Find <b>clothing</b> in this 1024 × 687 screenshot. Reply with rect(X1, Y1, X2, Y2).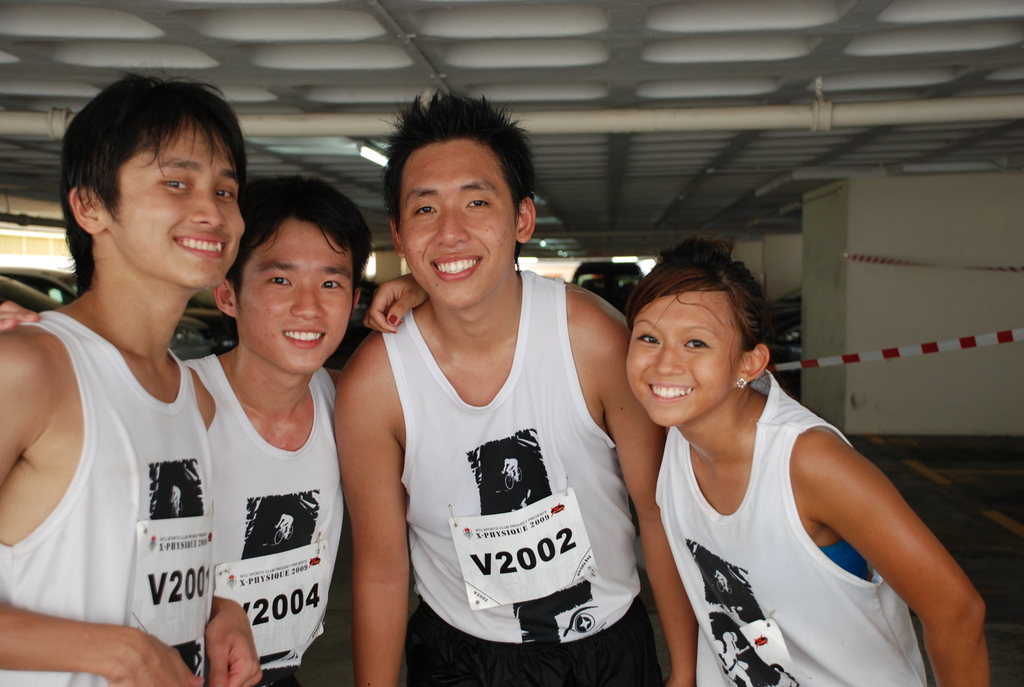
rect(652, 371, 929, 686).
